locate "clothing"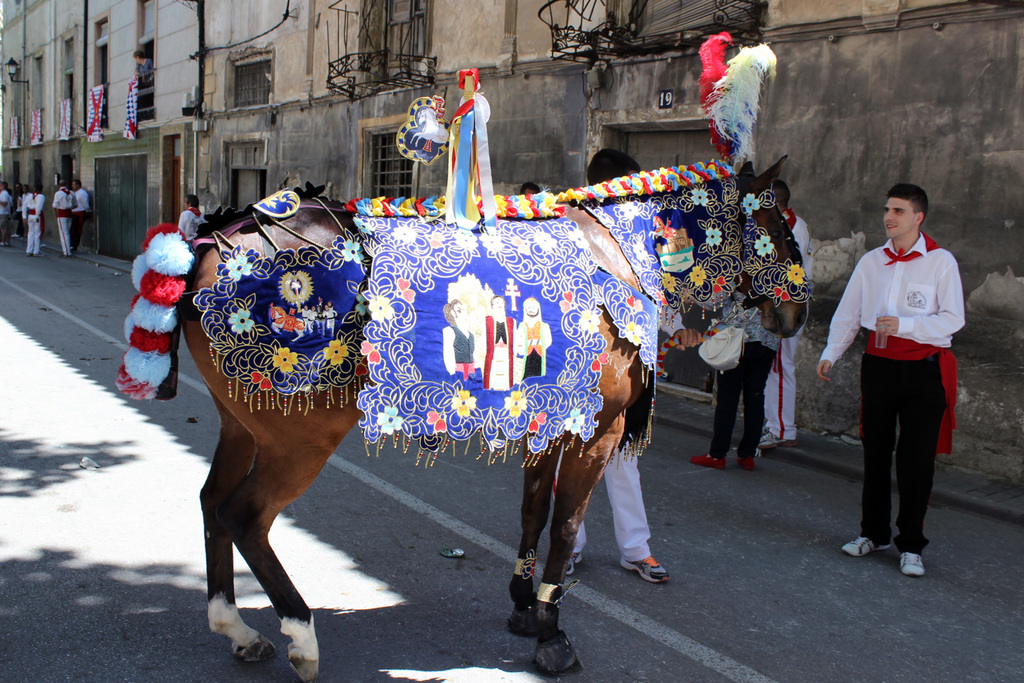
detection(810, 234, 967, 563)
